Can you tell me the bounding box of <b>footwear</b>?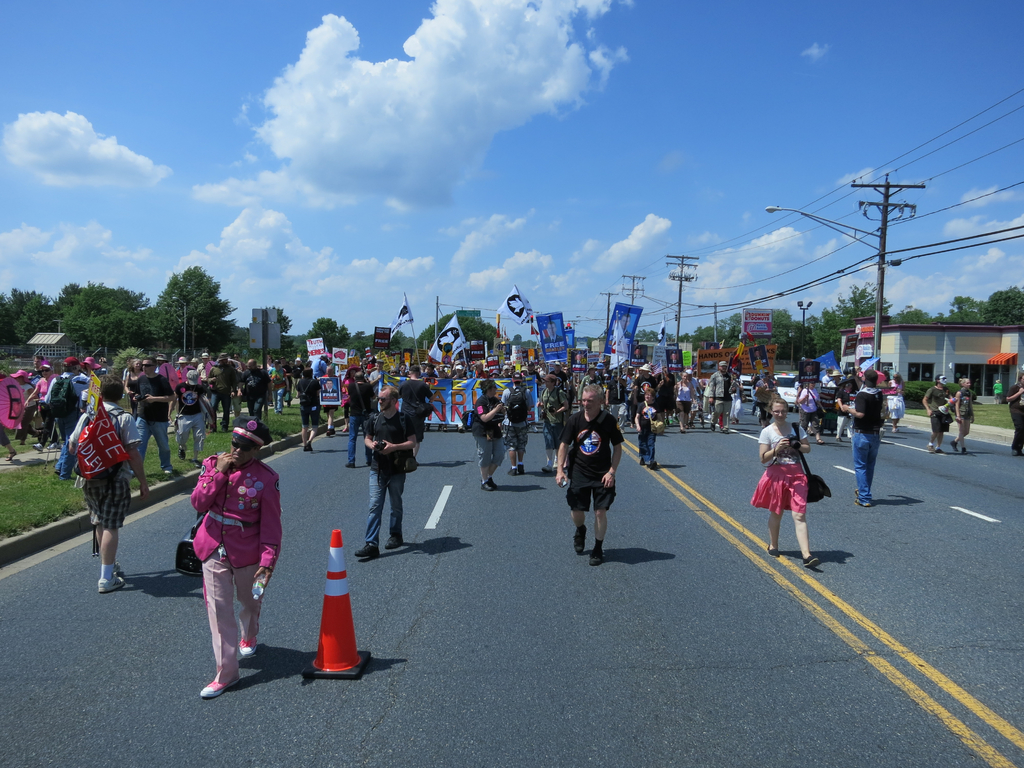
detection(927, 438, 941, 455).
